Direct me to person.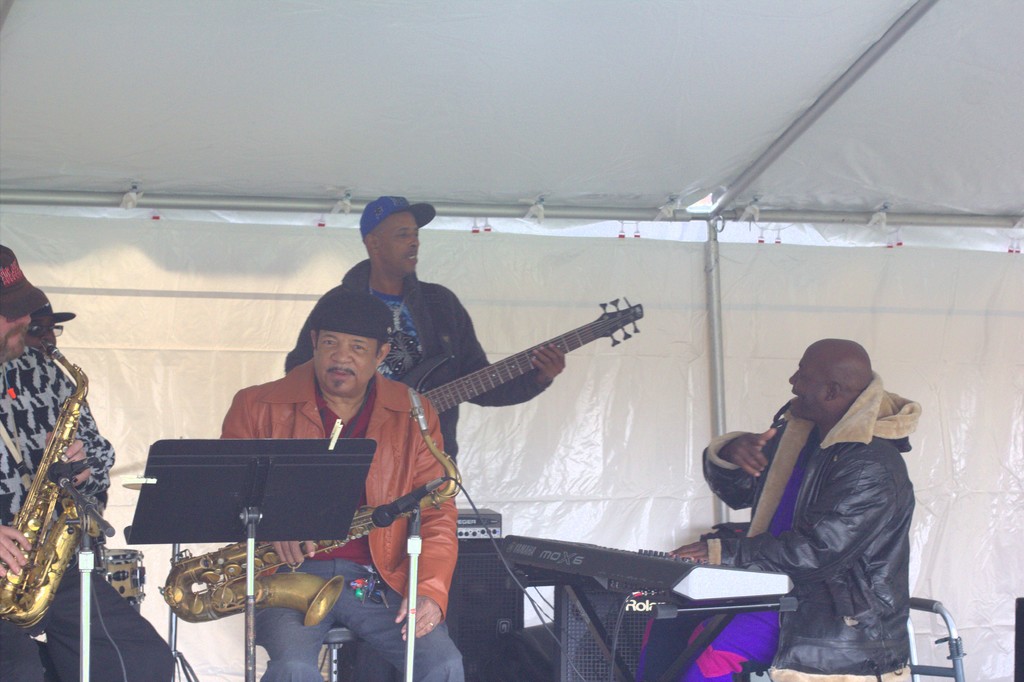
Direction: bbox=[218, 294, 476, 681].
